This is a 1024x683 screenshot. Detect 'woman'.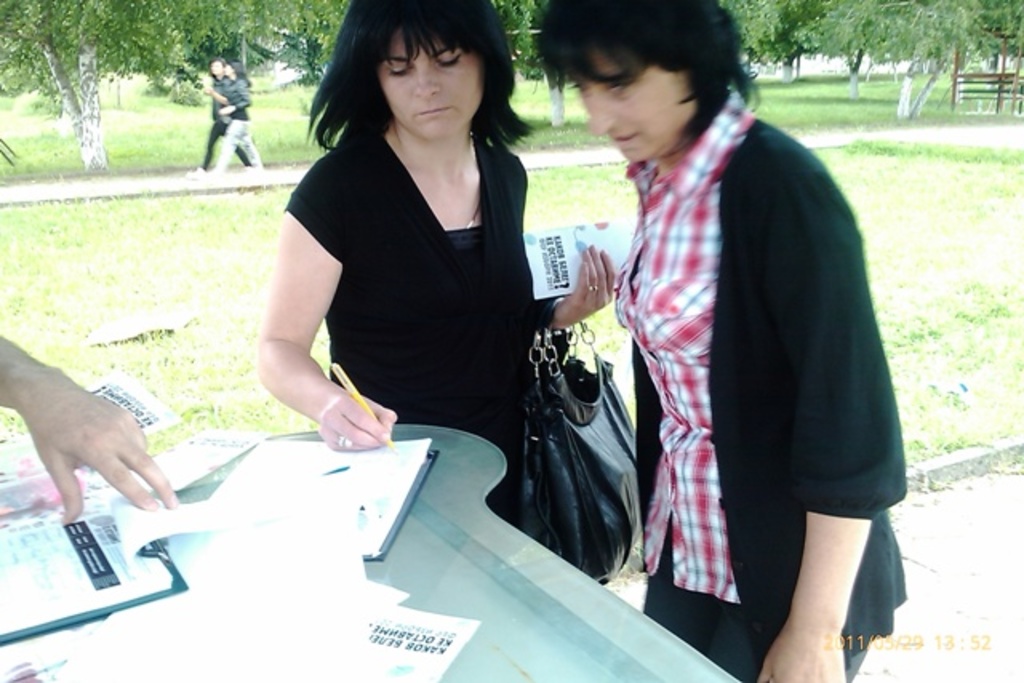
<bbox>528, 0, 912, 681</bbox>.
